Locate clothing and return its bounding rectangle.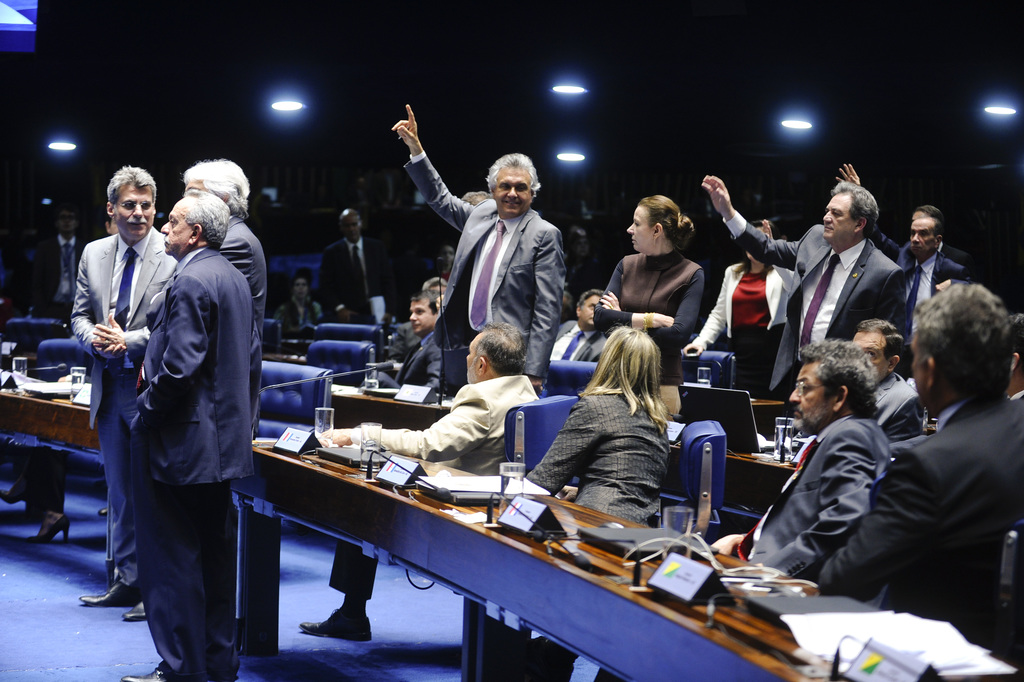
<bbox>345, 364, 543, 598</bbox>.
